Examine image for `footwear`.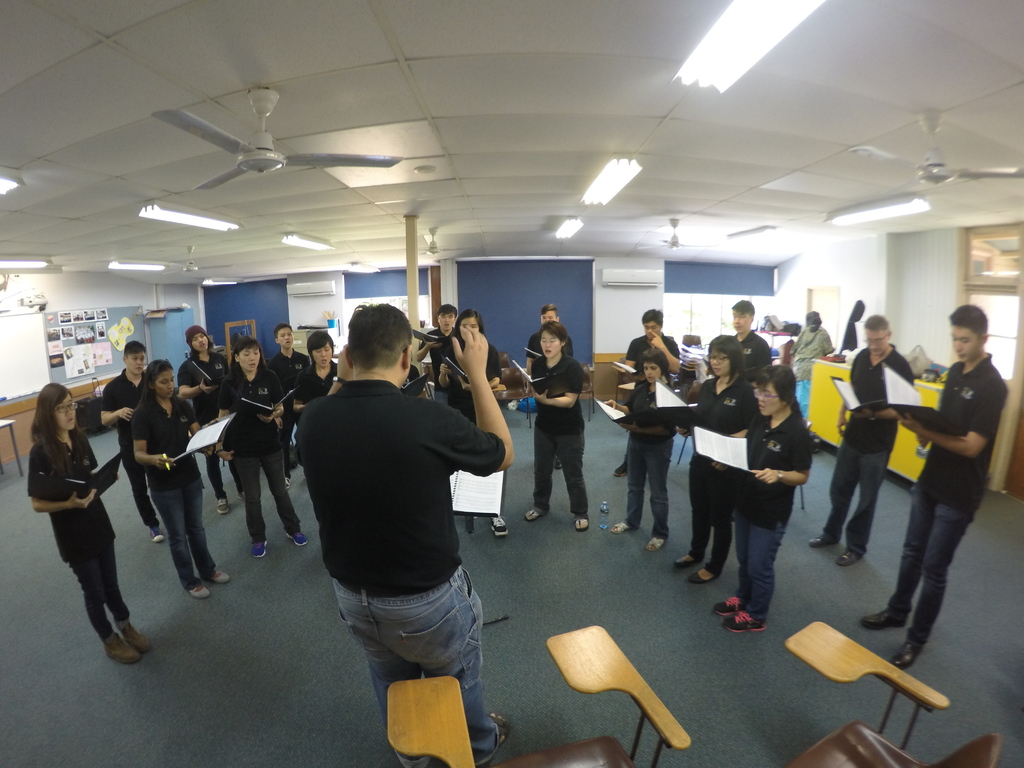
Examination result: BBox(215, 497, 227, 512).
